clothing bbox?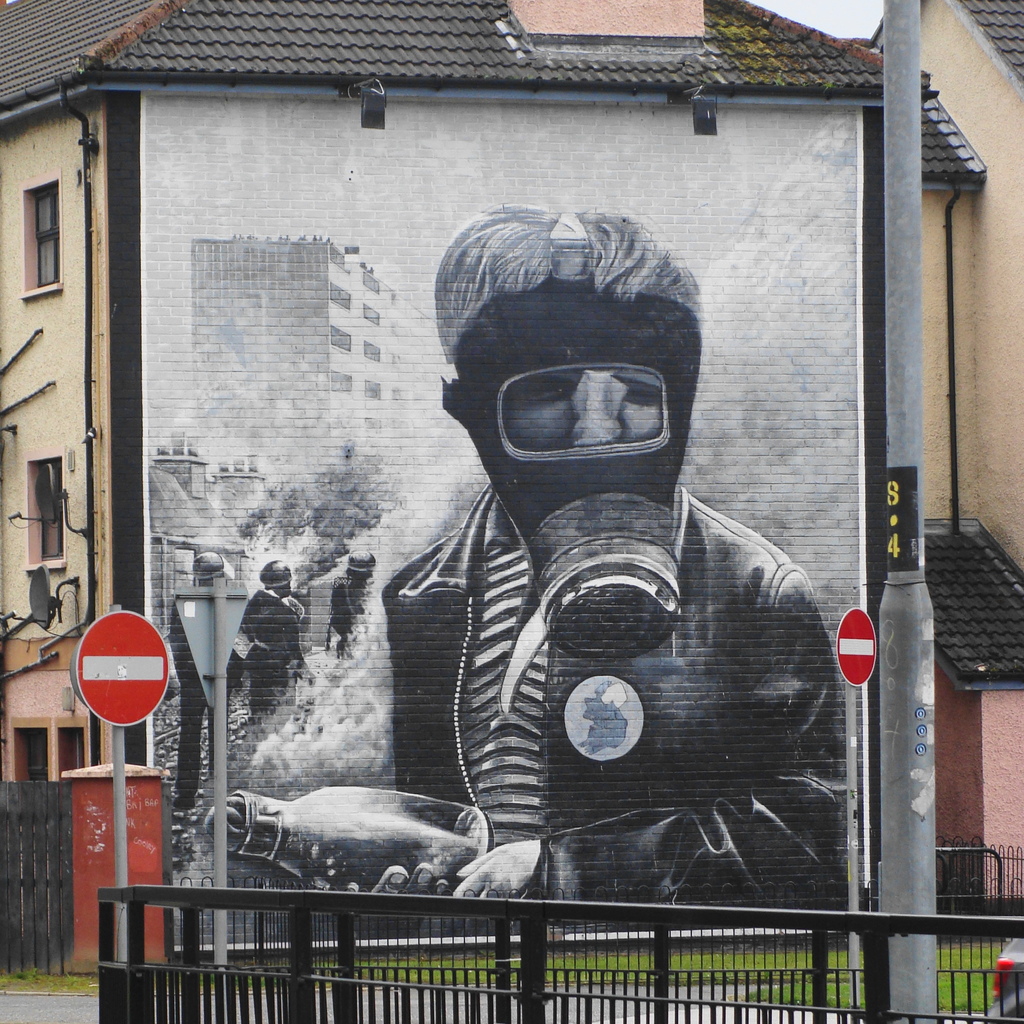
<box>327,574,373,650</box>
